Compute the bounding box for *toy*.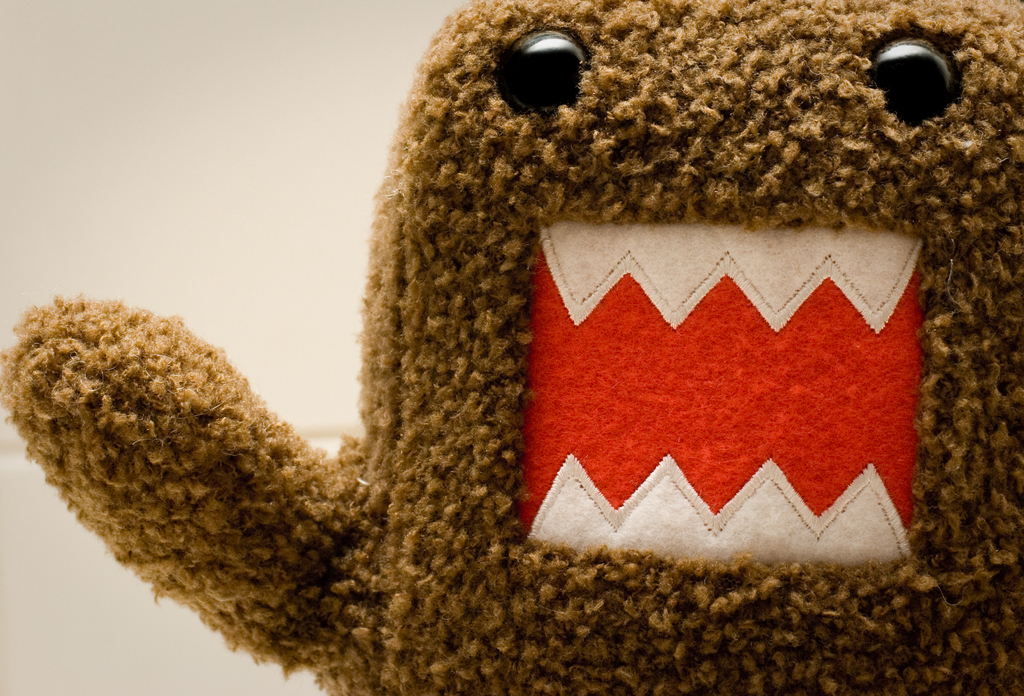
l=0, t=0, r=1023, b=695.
